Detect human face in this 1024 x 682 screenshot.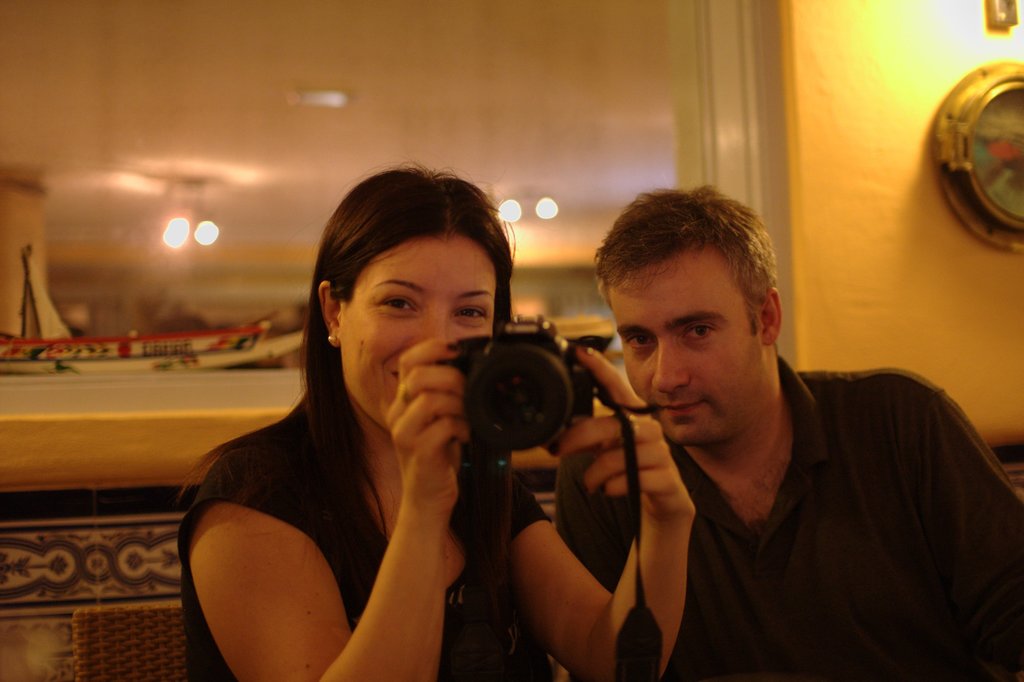
Detection: <region>331, 228, 502, 429</region>.
